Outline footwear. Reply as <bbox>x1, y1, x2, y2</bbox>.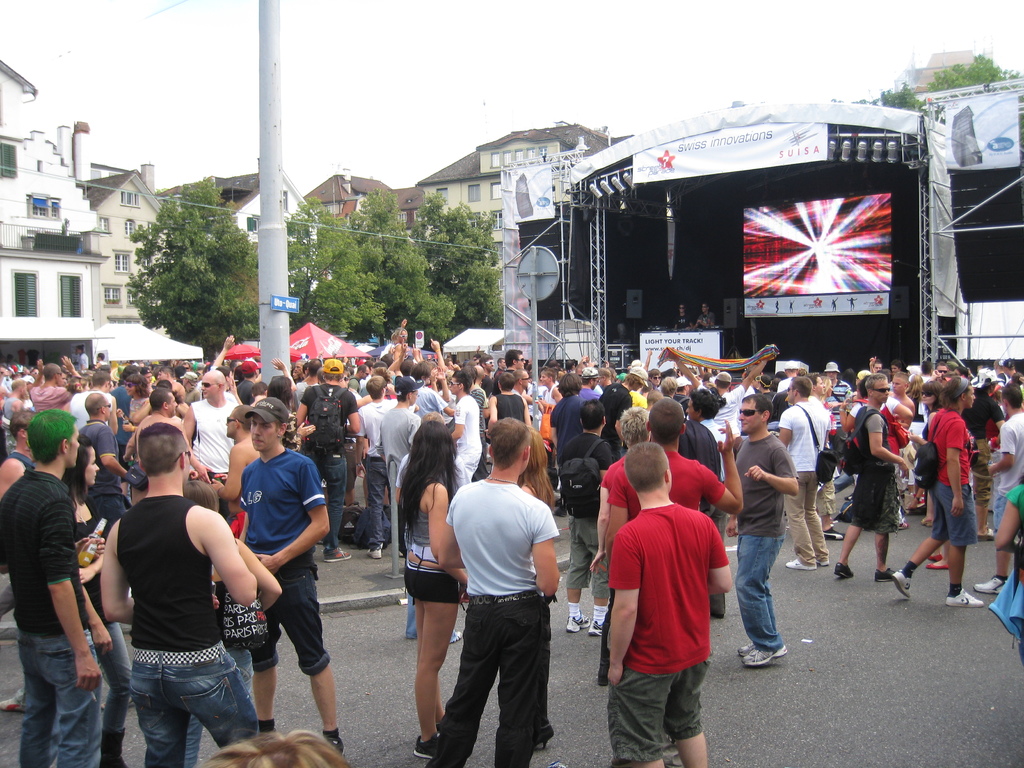
<bbox>948, 588, 988, 610</bbox>.
